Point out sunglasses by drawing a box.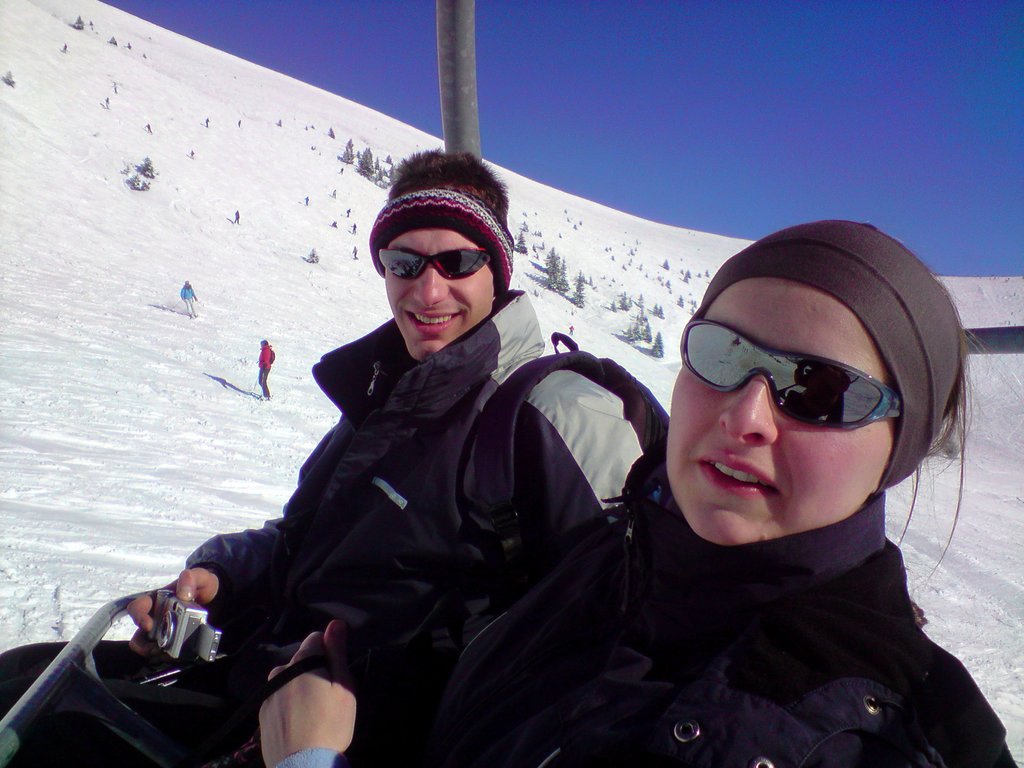
[left=681, top=309, right=903, bottom=428].
